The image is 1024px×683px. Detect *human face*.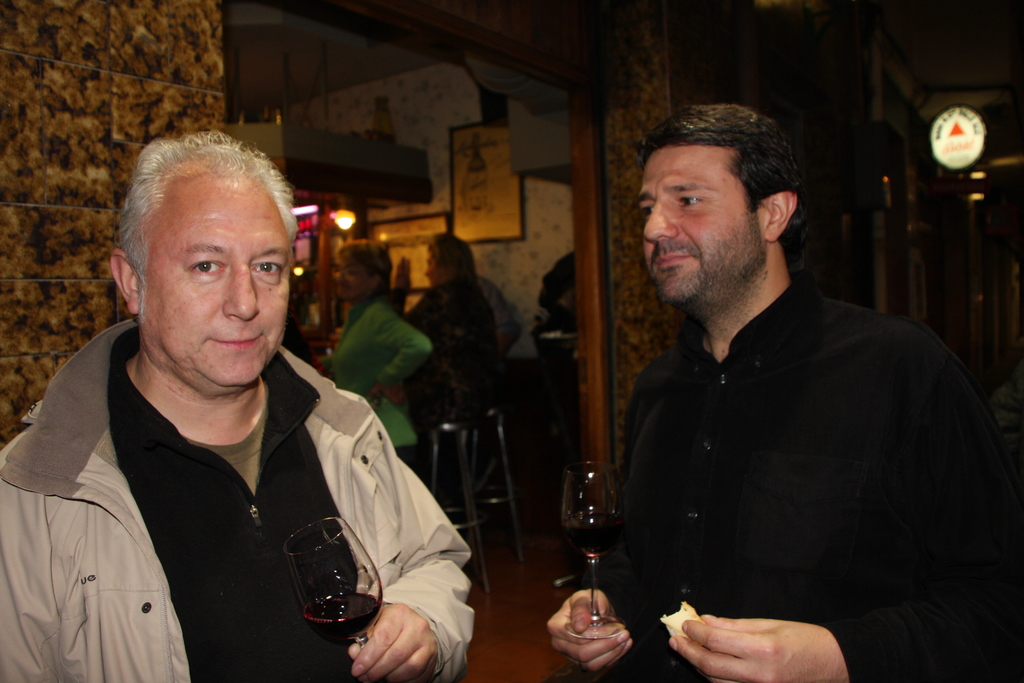
Detection: (420,237,449,292).
